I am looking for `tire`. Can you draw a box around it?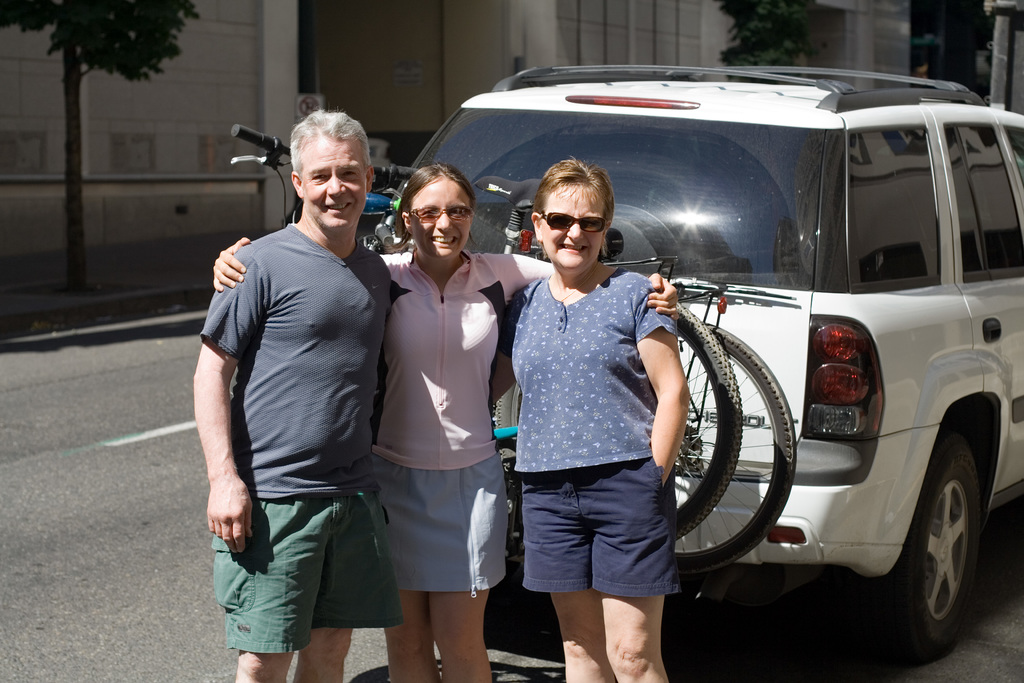
Sure, the bounding box is x1=669, y1=302, x2=742, y2=539.
